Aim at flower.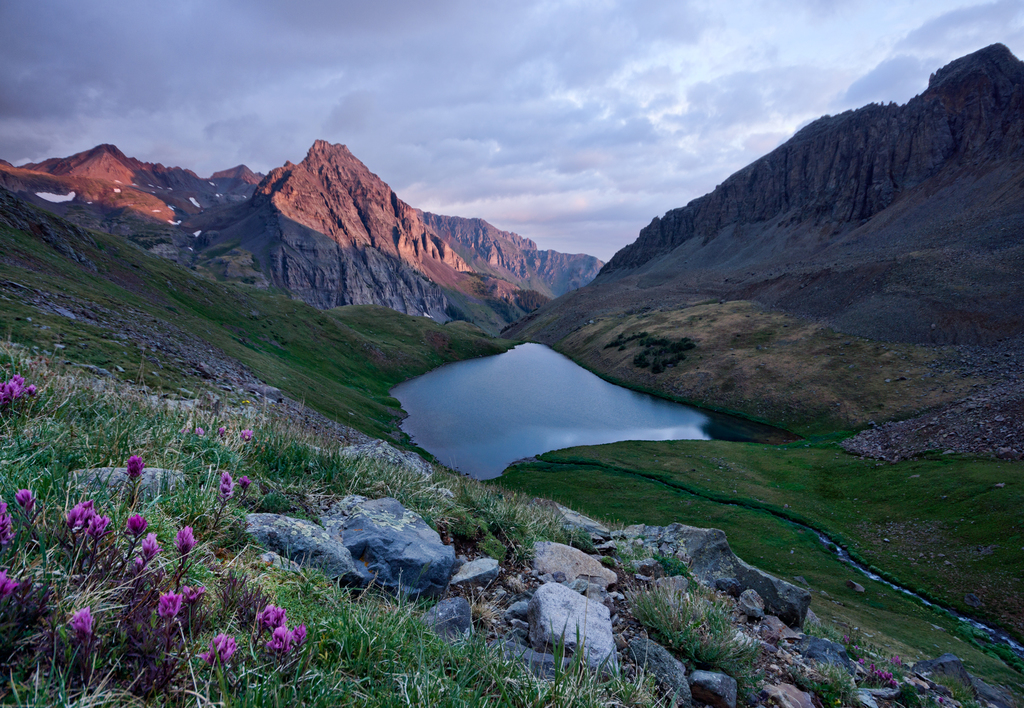
Aimed at pyautogui.locateOnScreen(256, 605, 296, 639).
